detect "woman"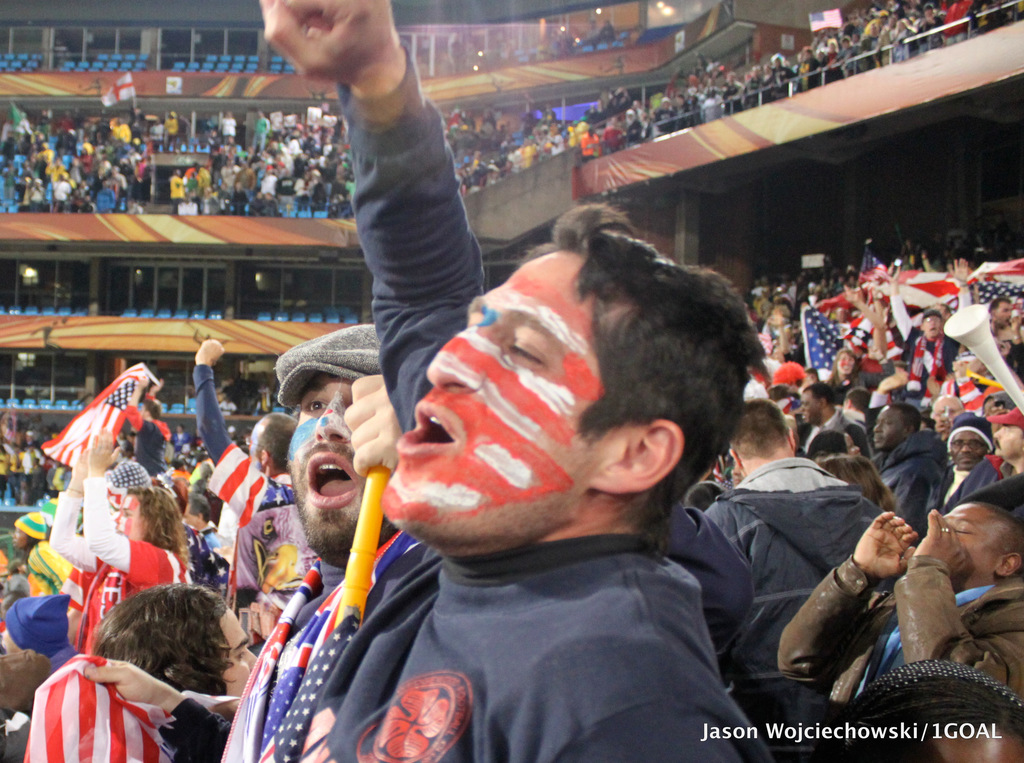
BBox(52, 414, 193, 656)
